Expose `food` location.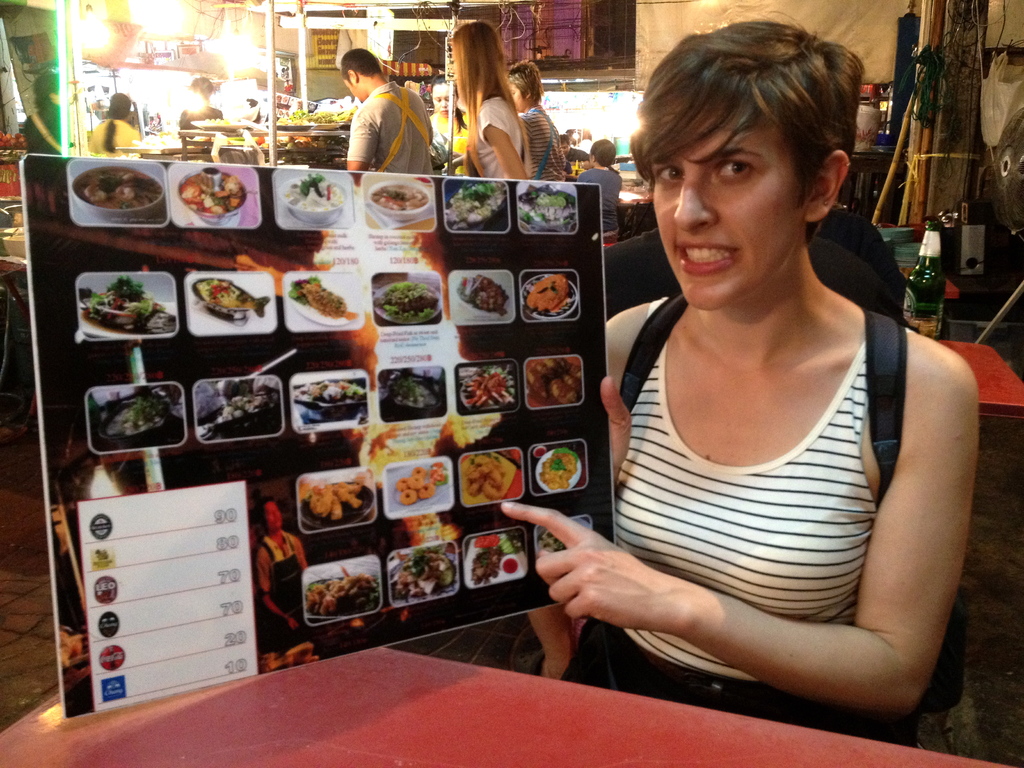
Exposed at <region>10, 211, 29, 228</region>.
